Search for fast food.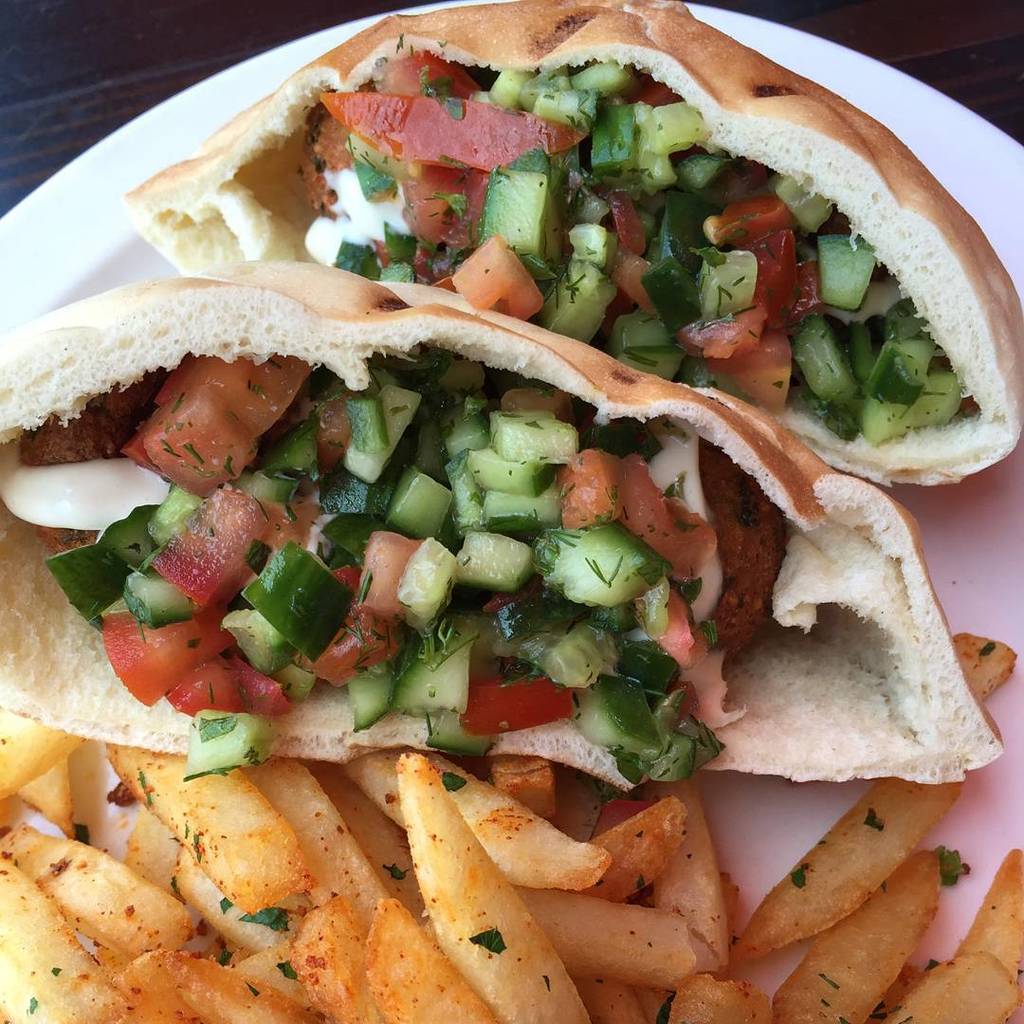
Found at Rect(0, 814, 191, 947).
